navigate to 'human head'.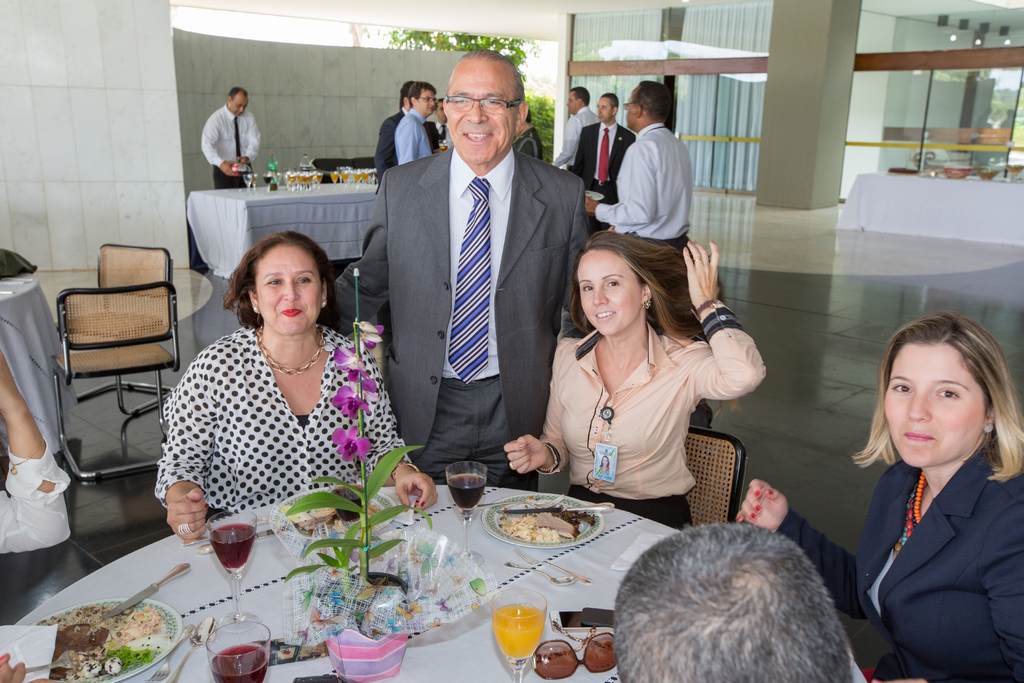
Navigation target: (left=874, top=318, right=1005, bottom=481).
